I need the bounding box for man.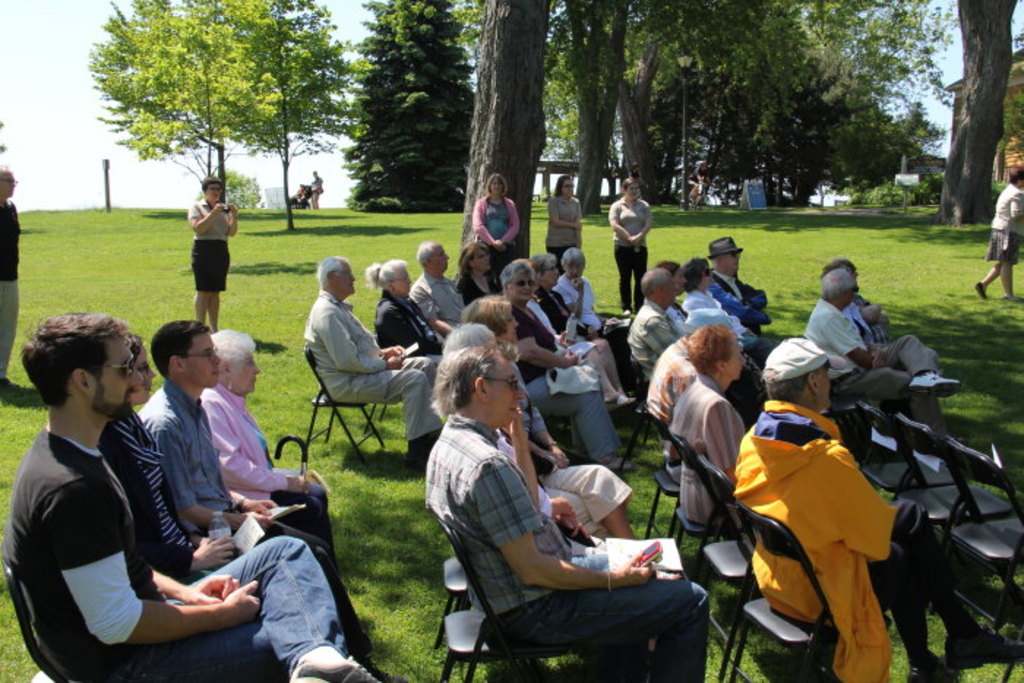
Here it is: (806, 268, 958, 436).
